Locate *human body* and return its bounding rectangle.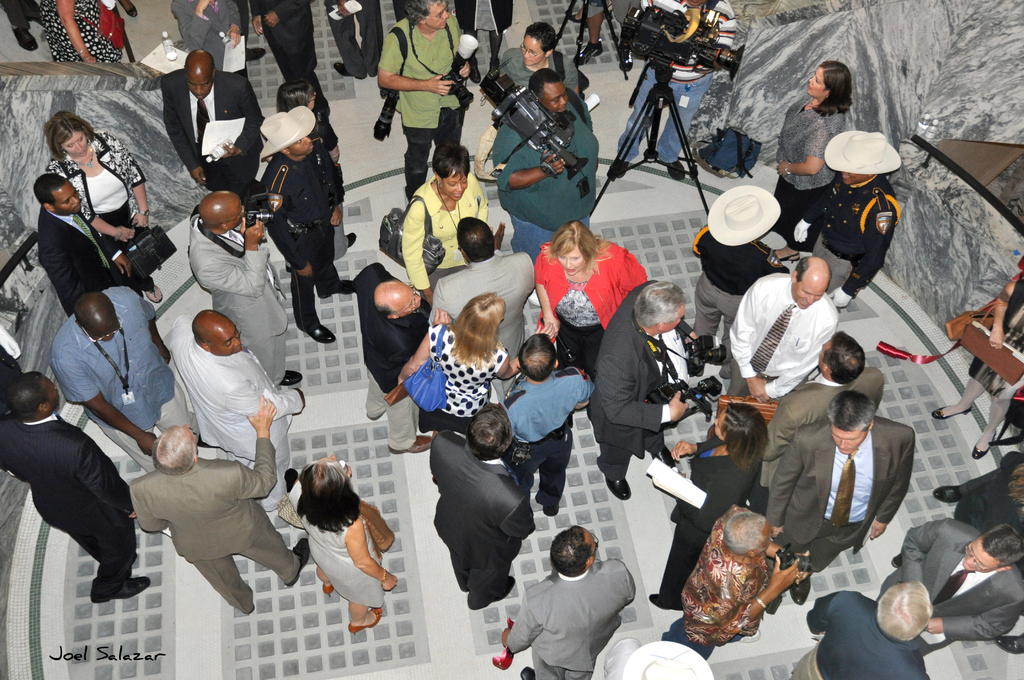
188/189/308/386.
